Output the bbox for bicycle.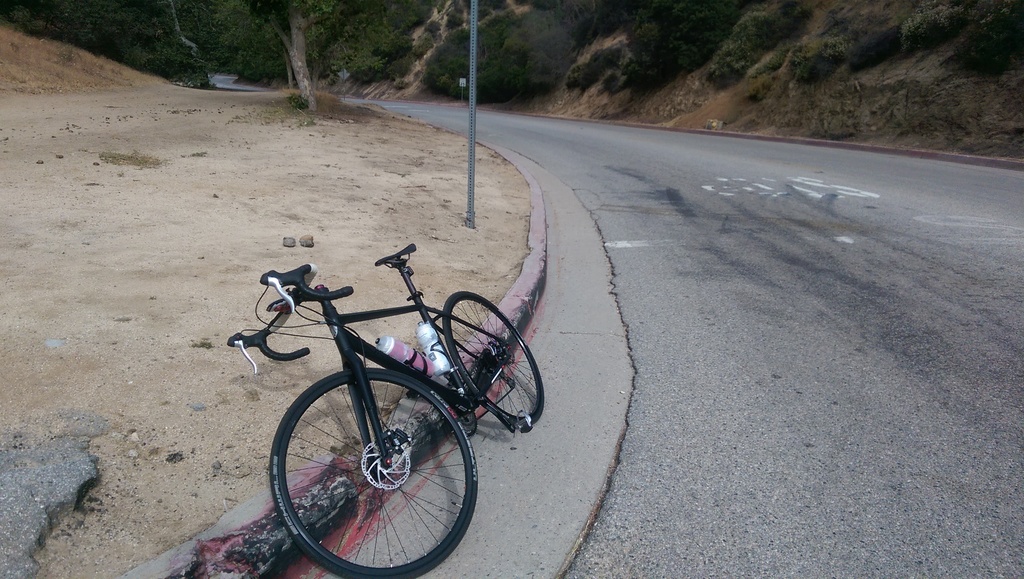
left=218, top=245, right=548, bottom=578.
